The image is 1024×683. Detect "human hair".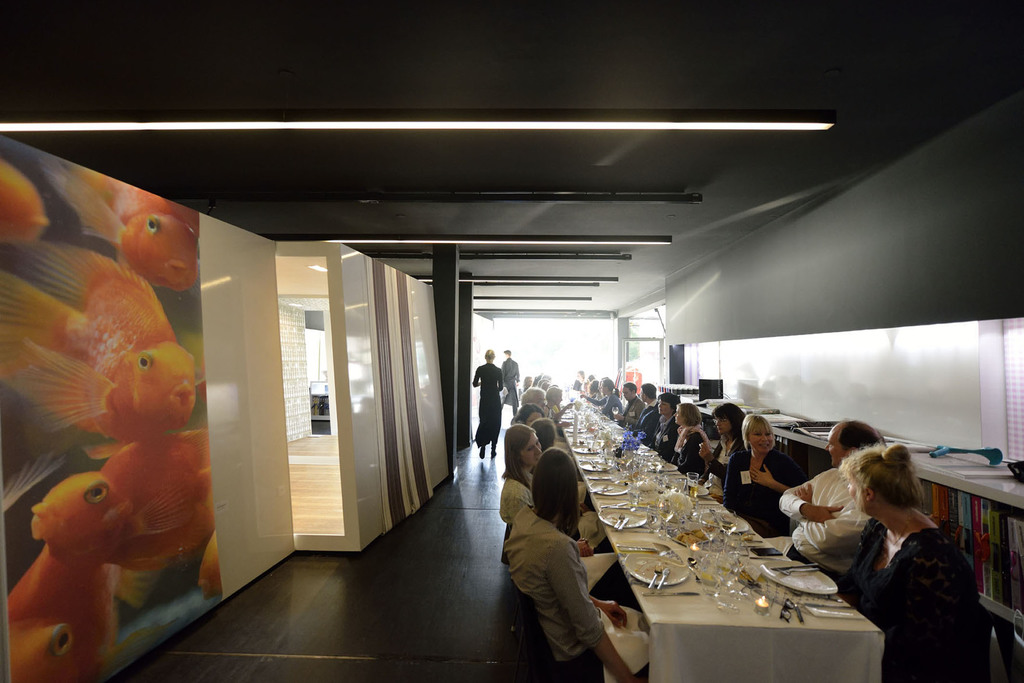
Detection: l=659, t=390, r=680, b=412.
